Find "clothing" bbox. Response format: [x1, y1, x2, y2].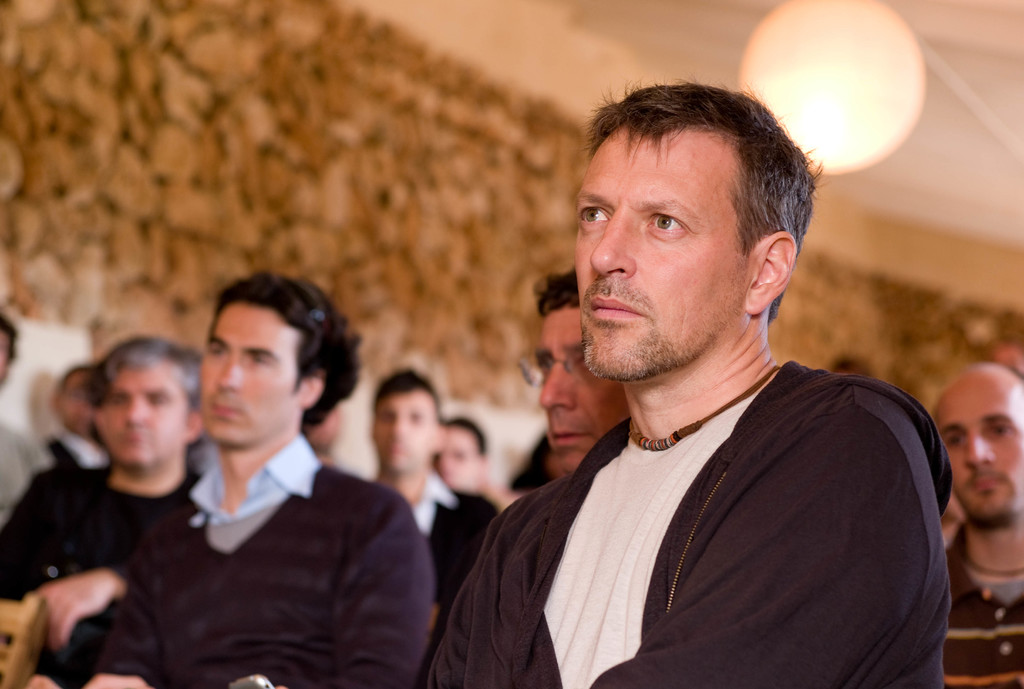
[943, 521, 1023, 688].
